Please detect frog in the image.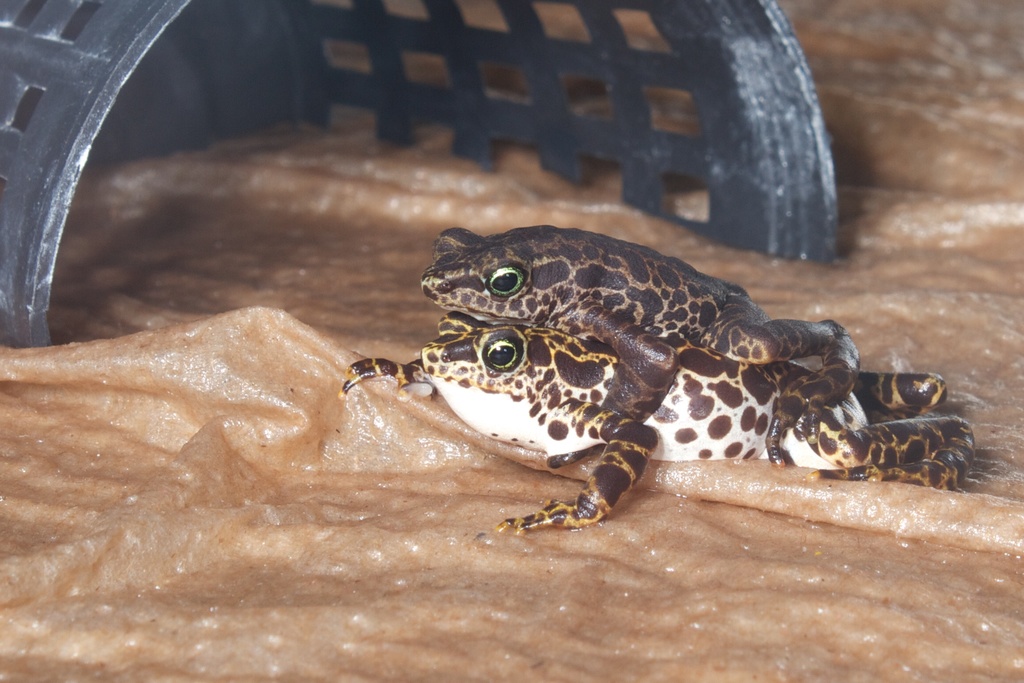
(419,220,862,472).
